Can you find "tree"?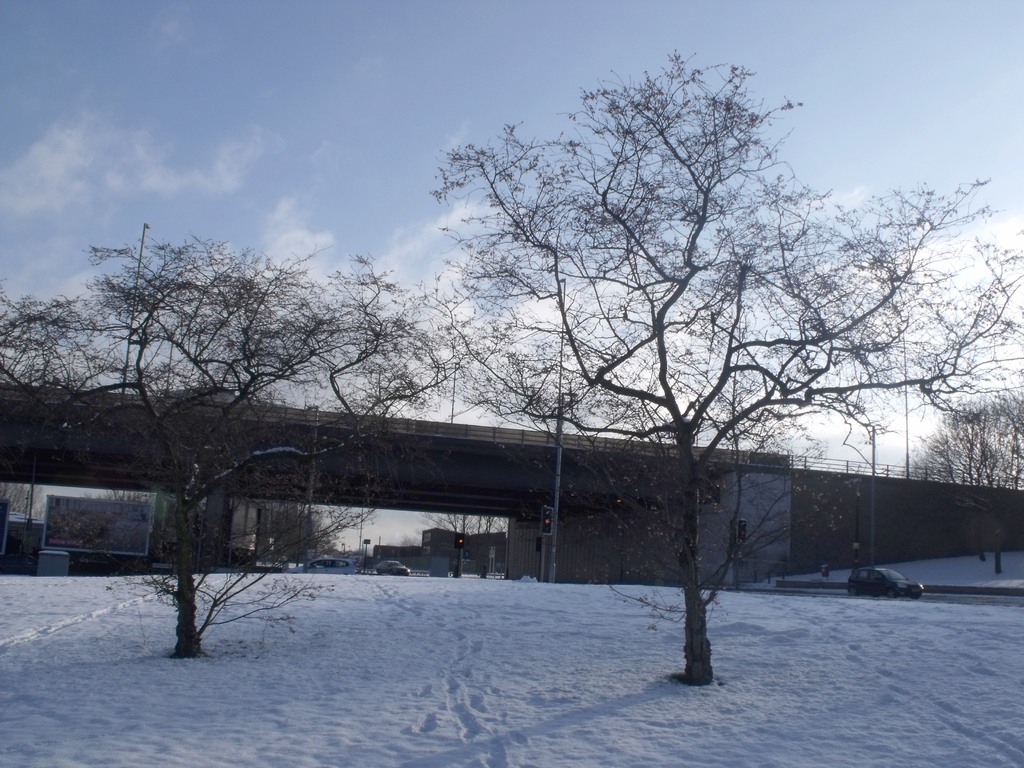
Yes, bounding box: <bbox>0, 227, 463, 659</bbox>.
